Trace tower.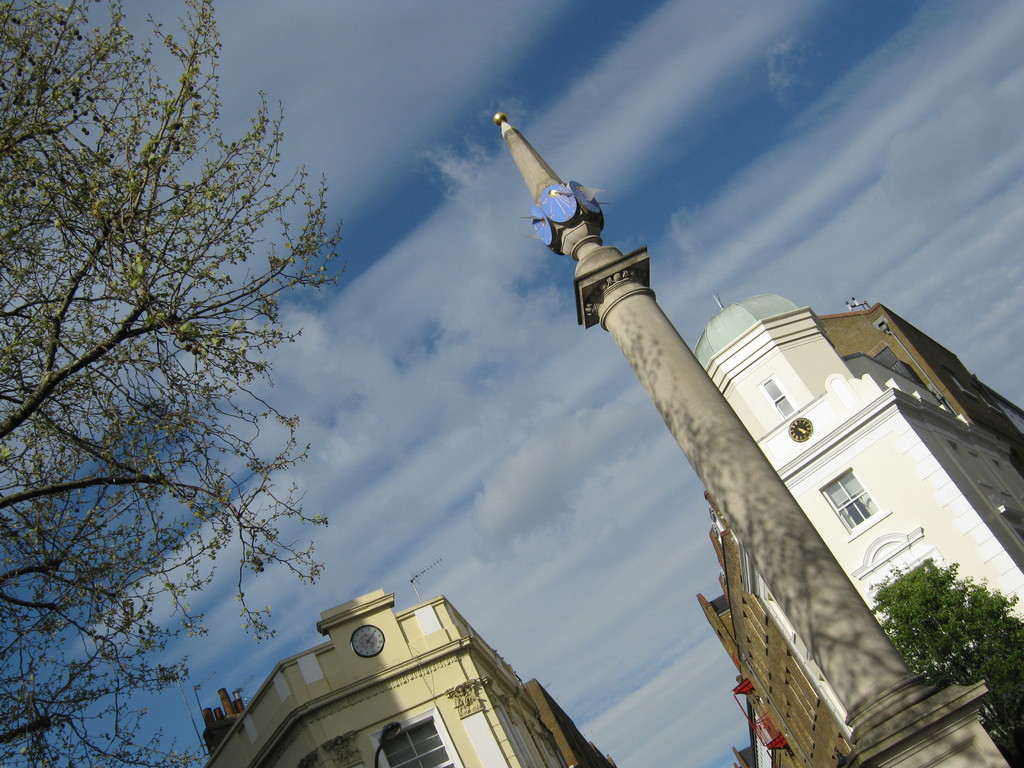
Traced to x1=169, y1=540, x2=635, y2=767.
